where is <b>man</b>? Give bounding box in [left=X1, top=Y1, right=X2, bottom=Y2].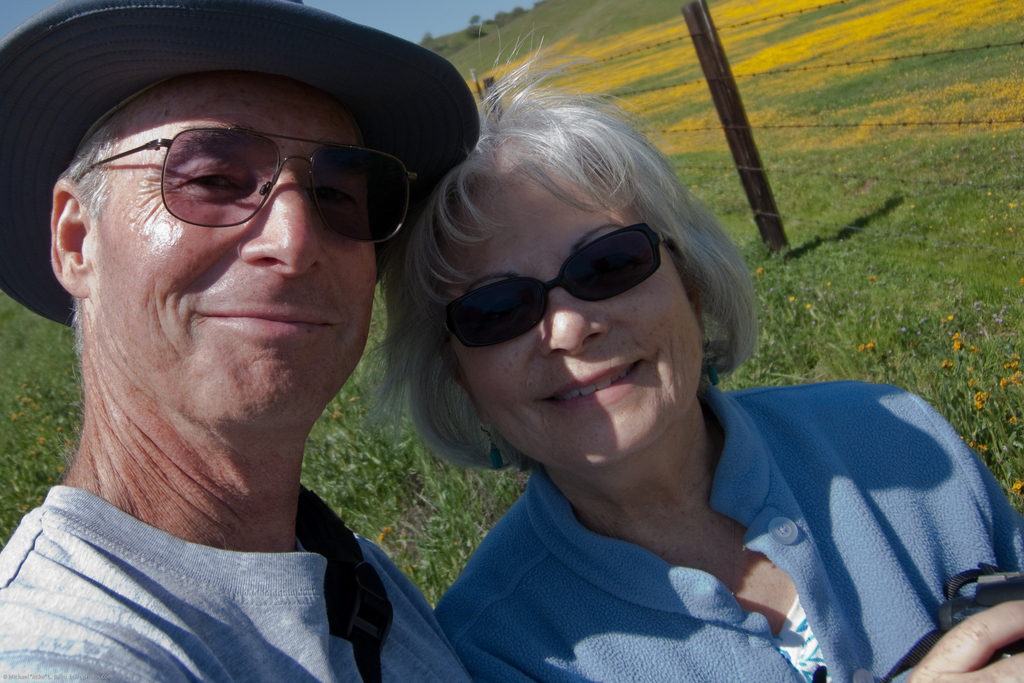
[left=0, top=0, right=513, bottom=679].
